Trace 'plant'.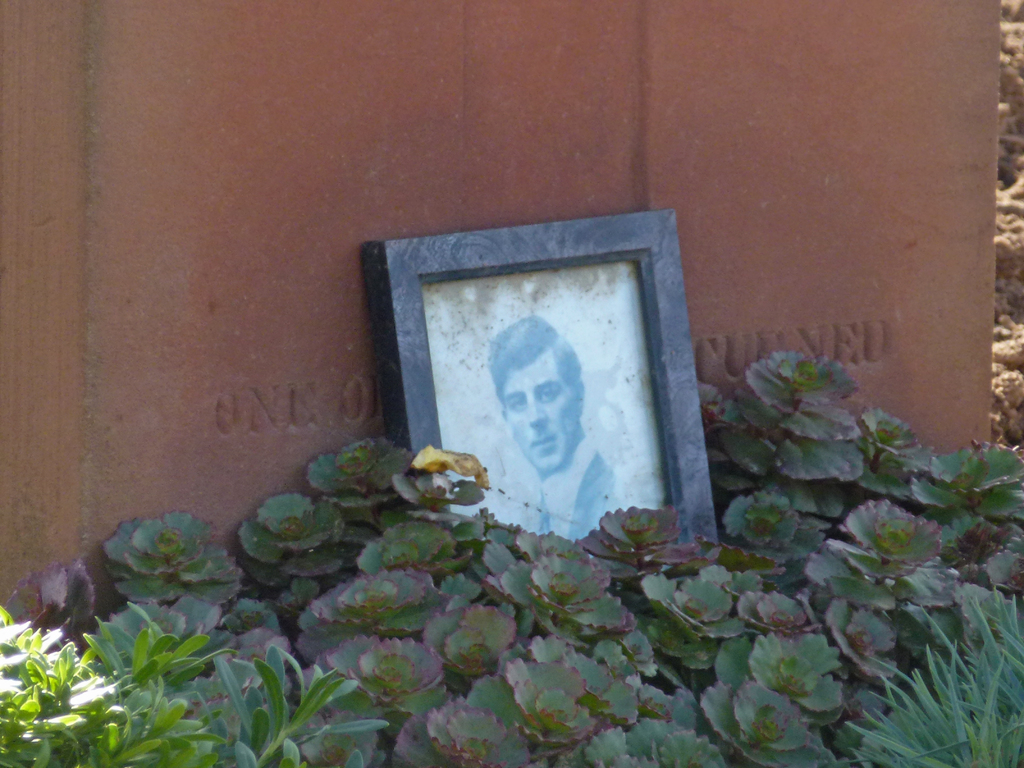
Traced to left=844, top=577, right=1023, bottom=767.
